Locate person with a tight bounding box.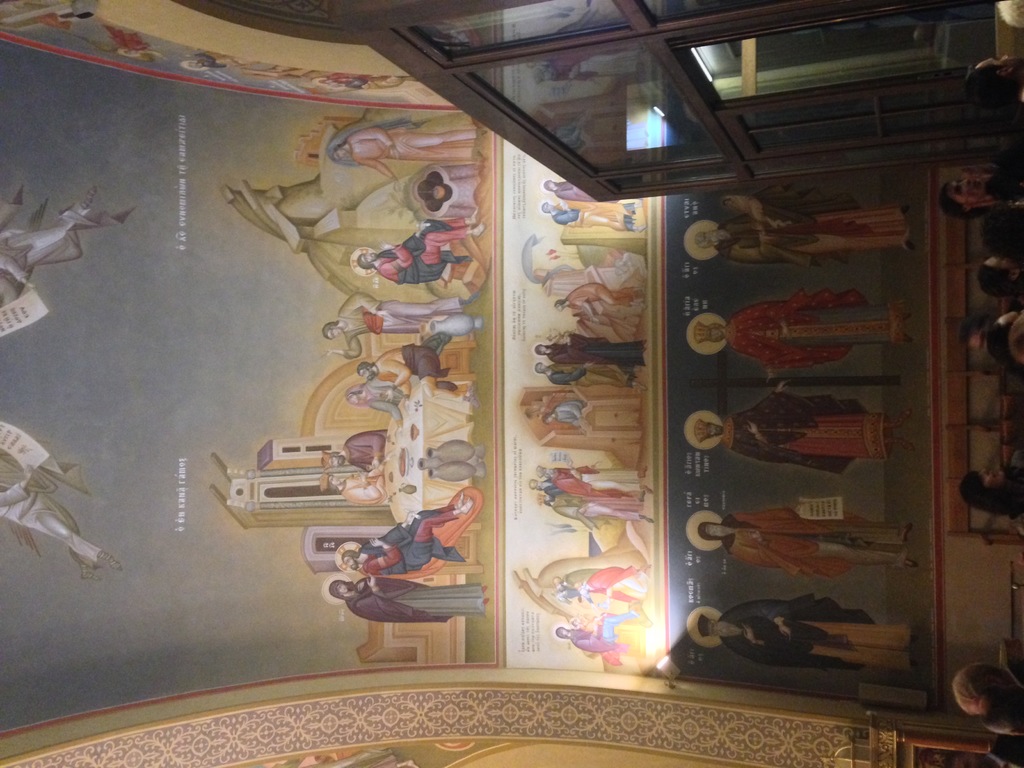
544, 397, 586, 433.
